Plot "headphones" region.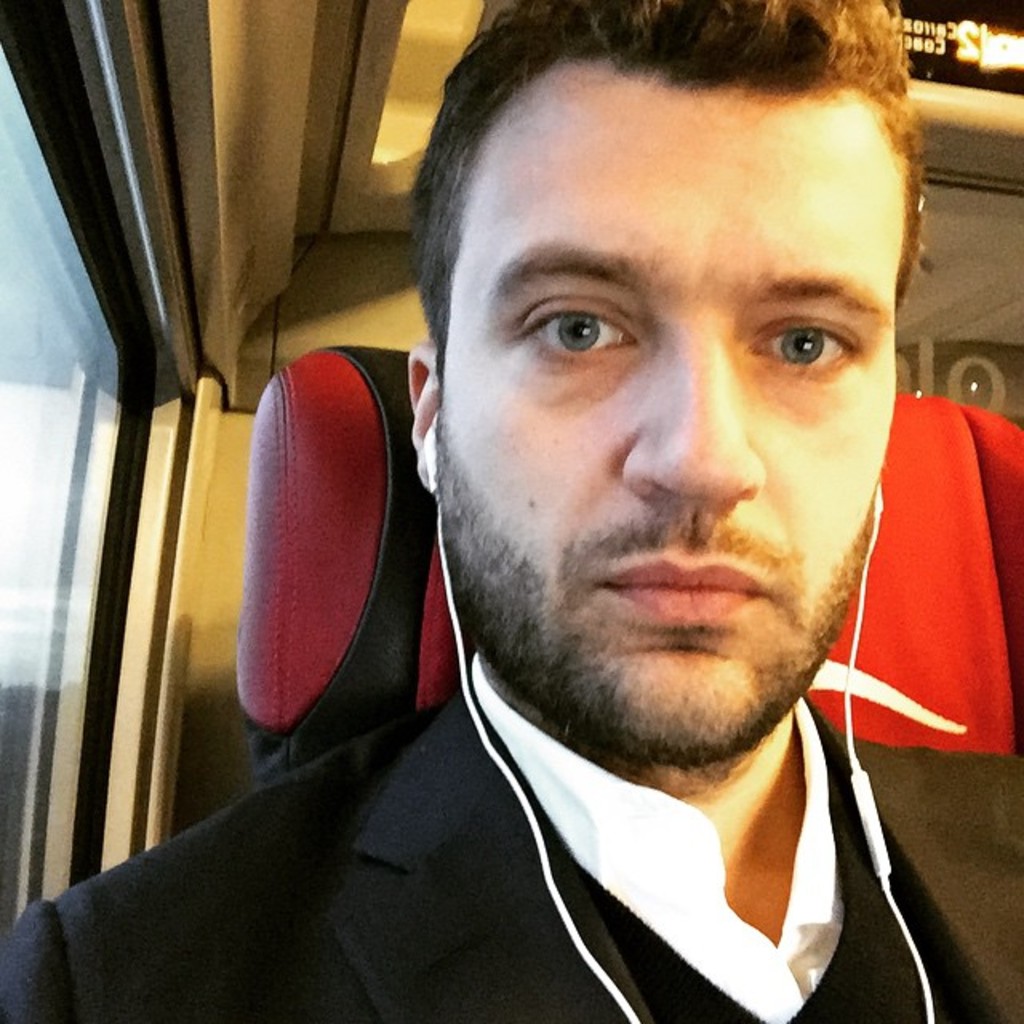
Plotted at l=411, t=408, r=938, b=1022.
